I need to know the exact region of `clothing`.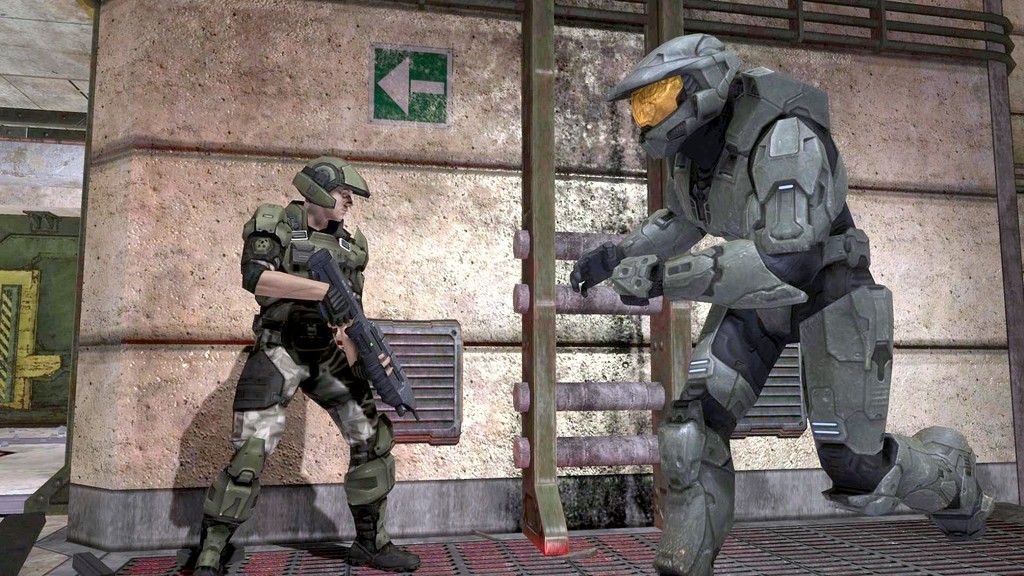
Region: bbox(230, 195, 382, 447).
